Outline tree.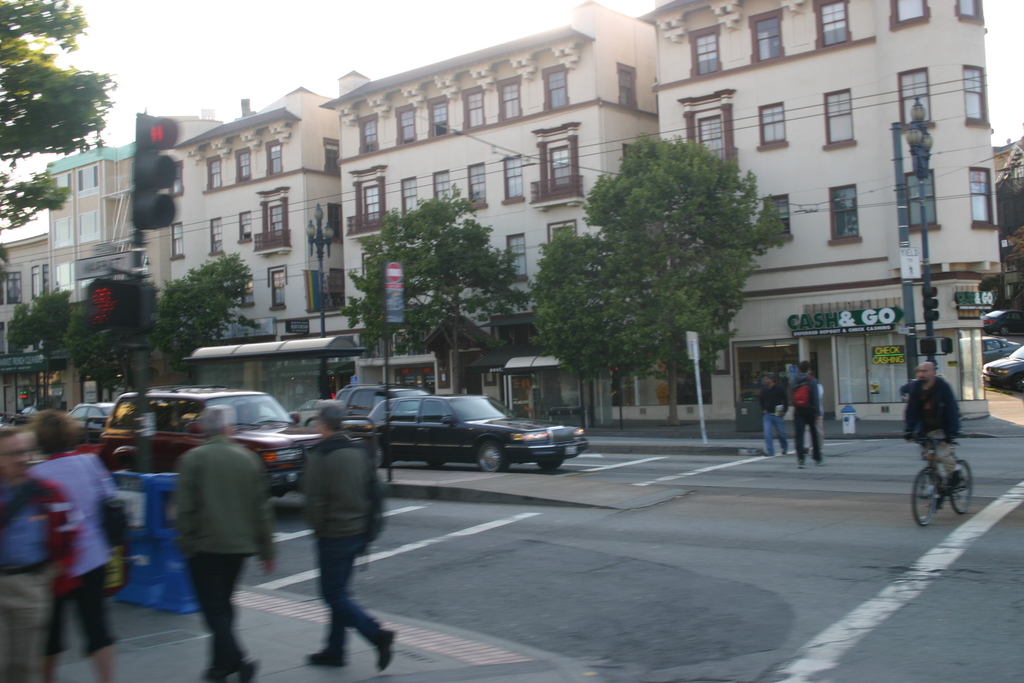
Outline: select_region(332, 186, 540, 400).
